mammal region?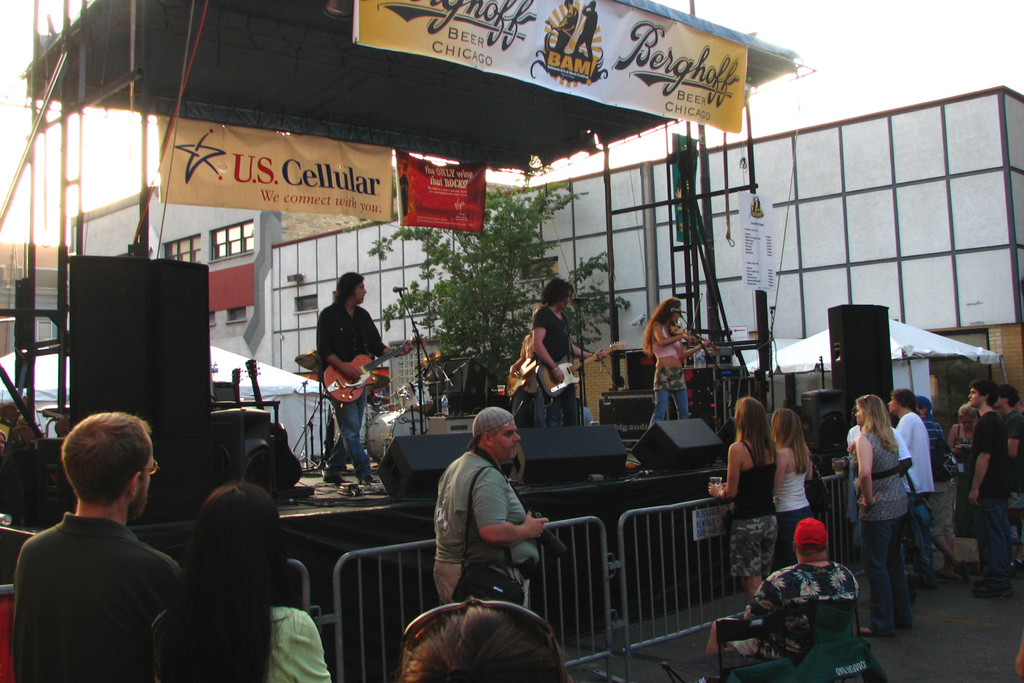
box=[430, 405, 548, 607]
